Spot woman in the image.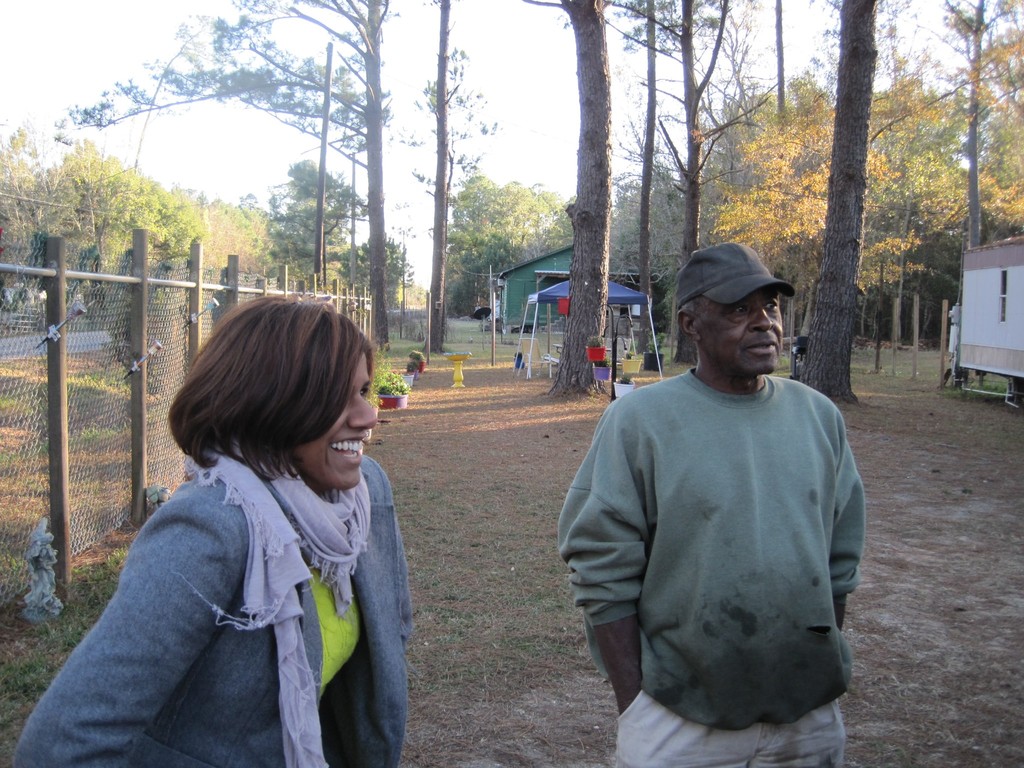
woman found at region(43, 303, 429, 767).
